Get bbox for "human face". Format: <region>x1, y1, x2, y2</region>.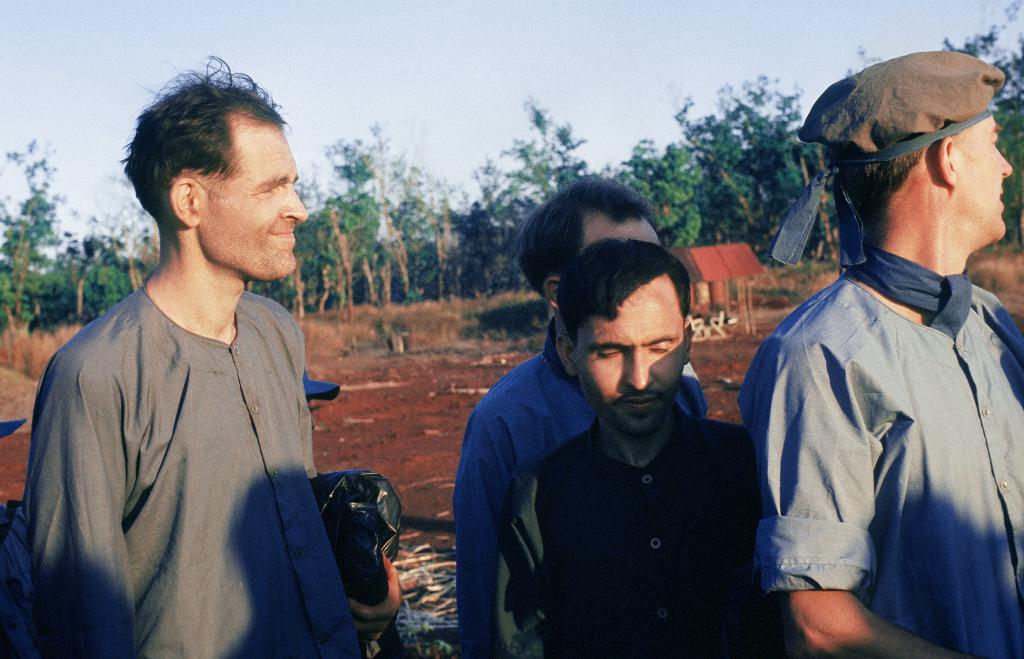
<region>573, 301, 686, 441</region>.
